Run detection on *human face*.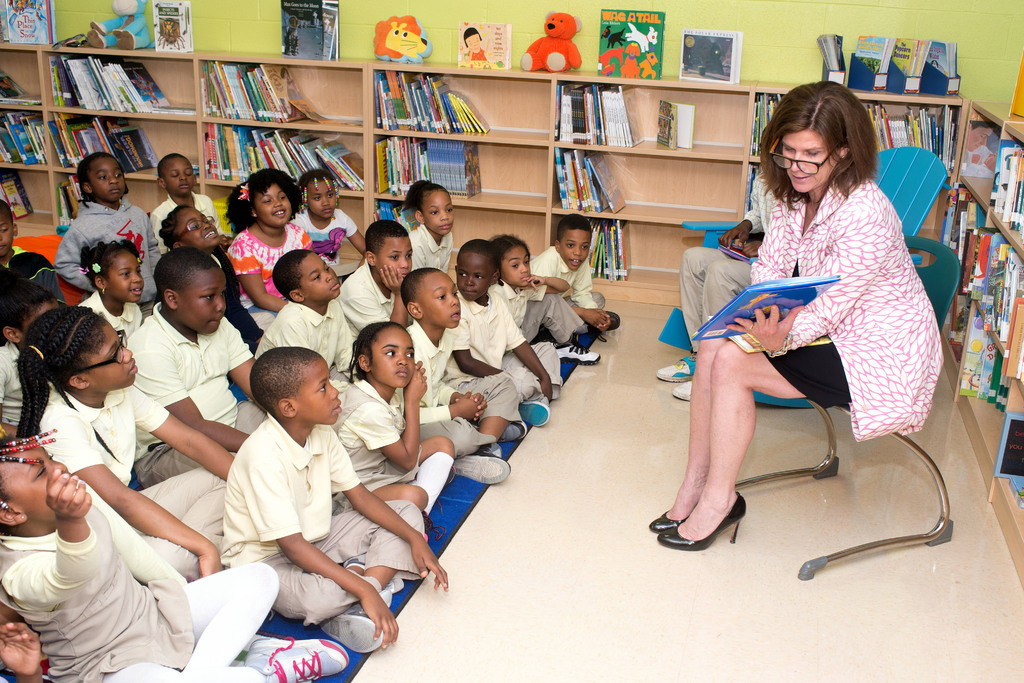
Result: left=173, top=266, right=229, bottom=334.
